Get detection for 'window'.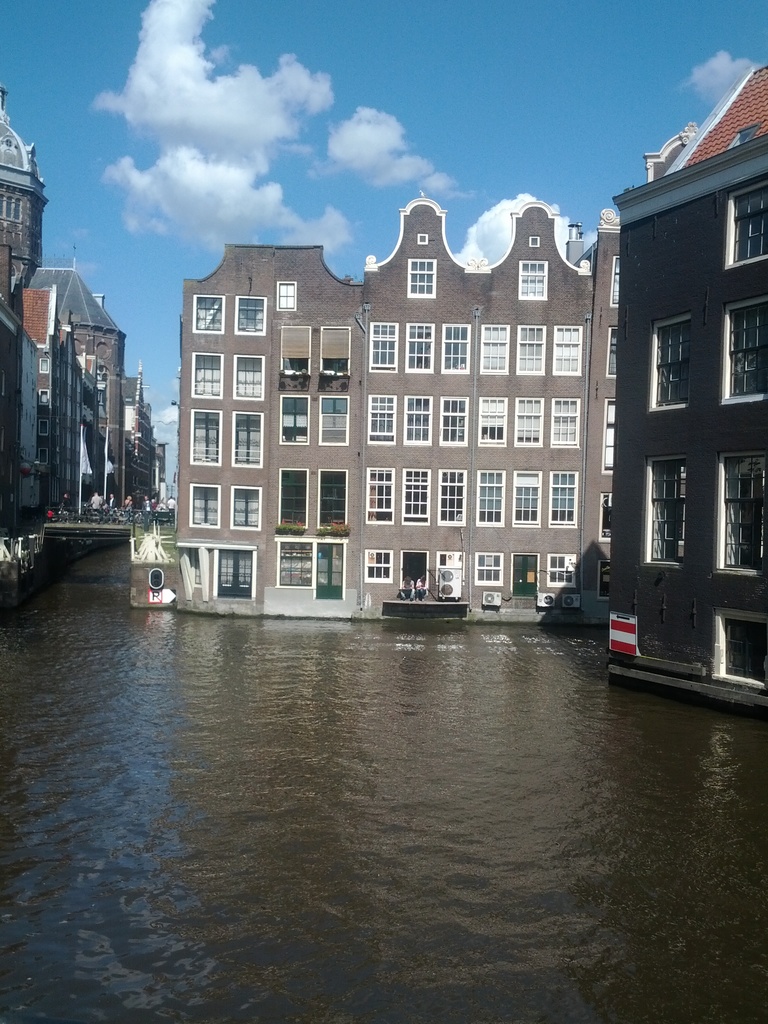
Detection: [x1=277, y1=397, x2=310, y2=447].
